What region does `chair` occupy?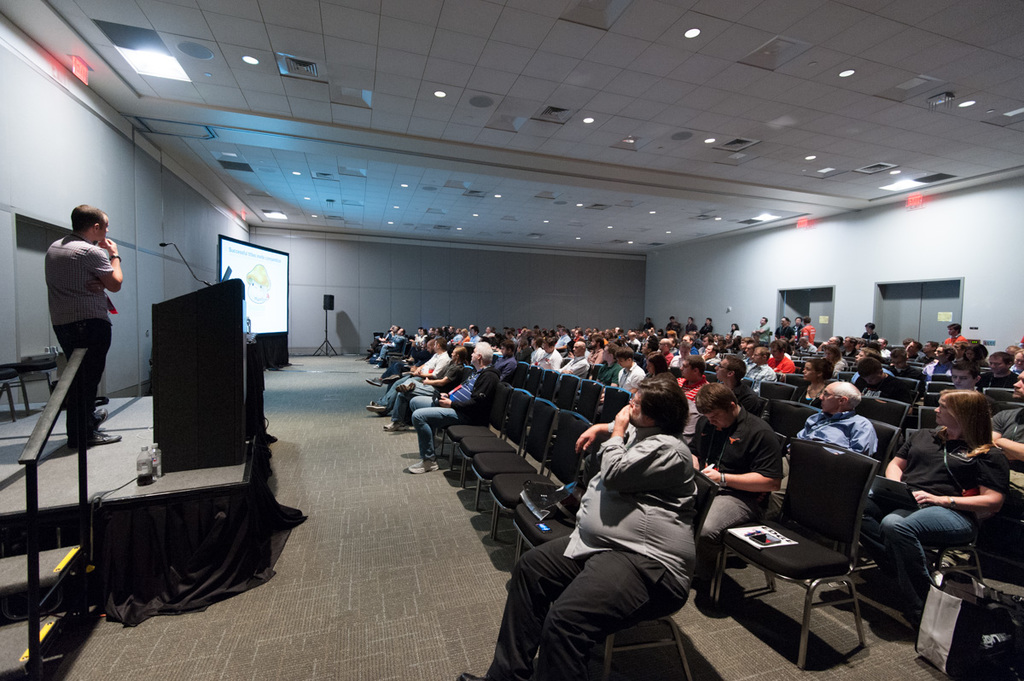
BBox(724, 443, 911, 672).
